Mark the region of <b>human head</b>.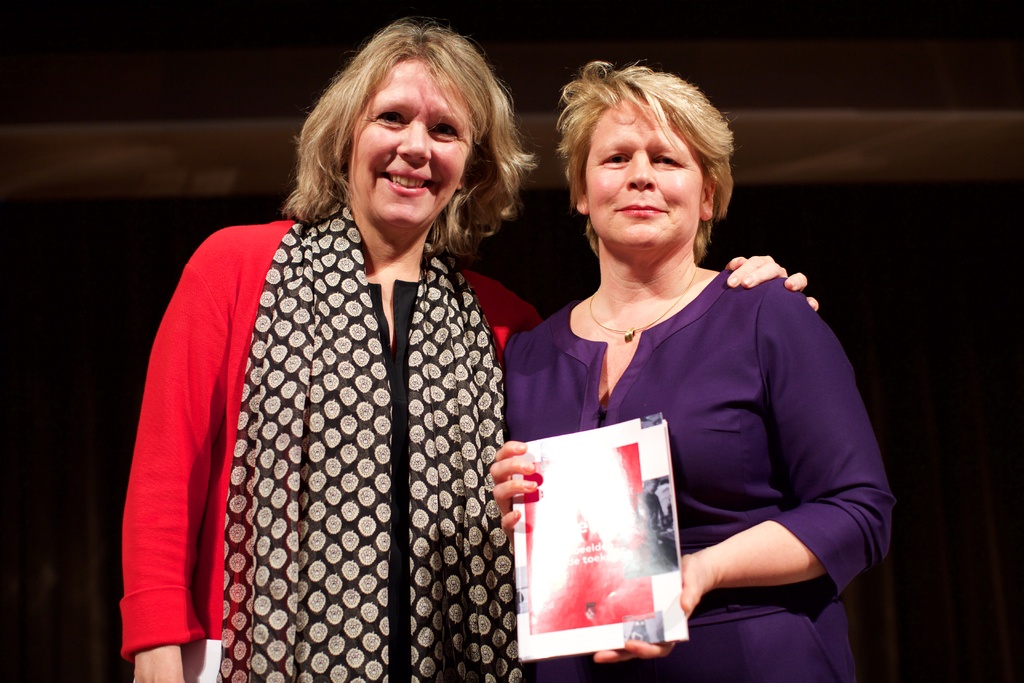
Region: l=337, t=22, r=495, b=236.
